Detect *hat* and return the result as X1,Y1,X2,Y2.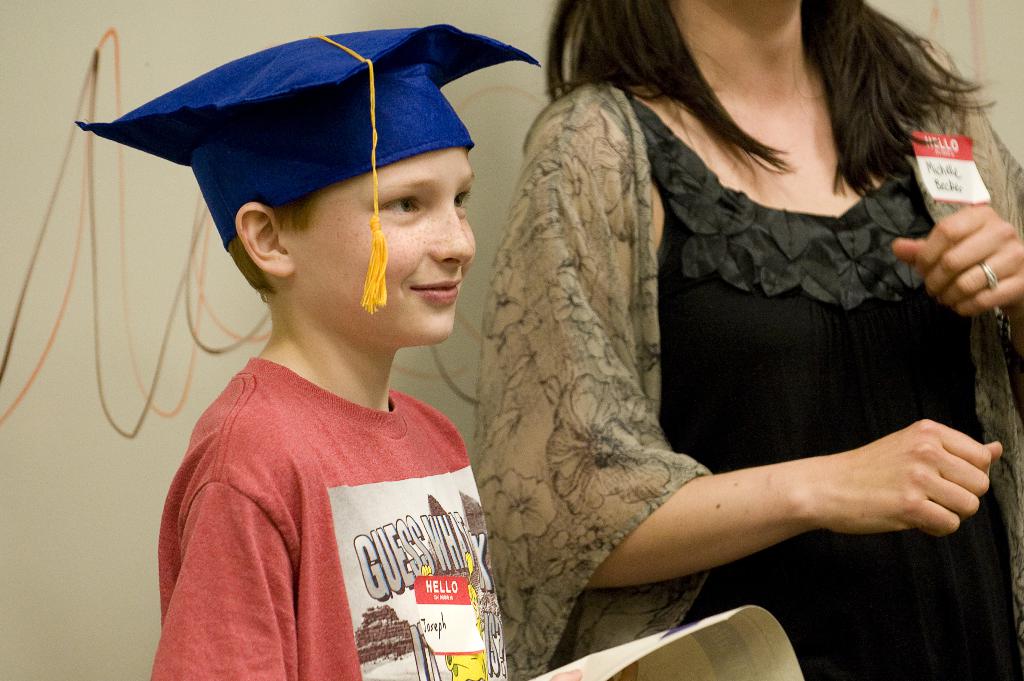
74,18,536,316.
